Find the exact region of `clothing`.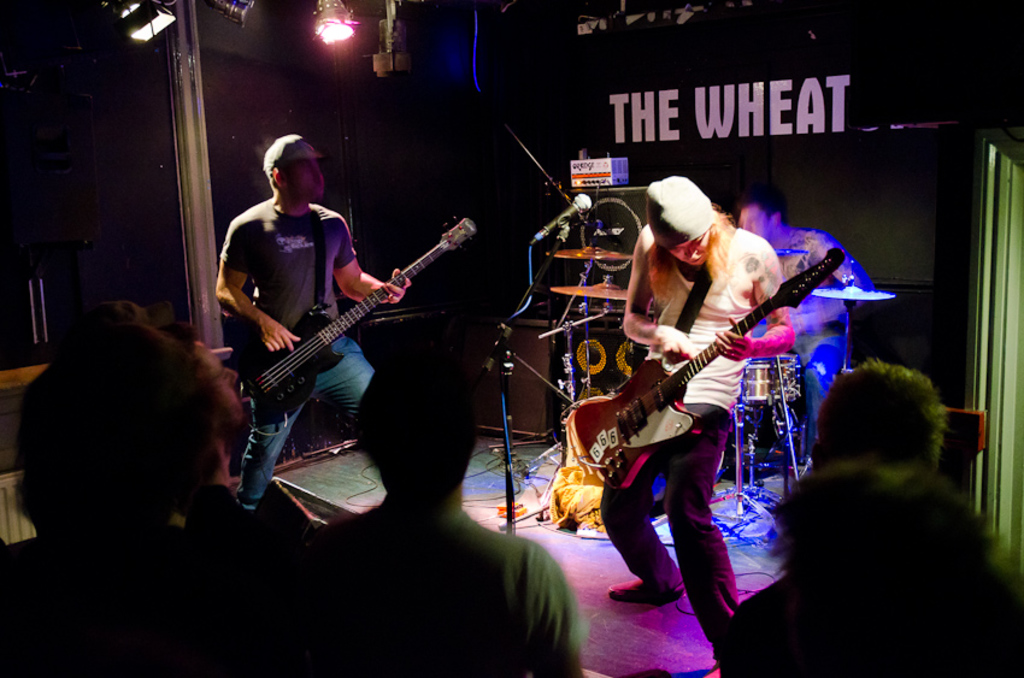
Exact region: bbox=[596, 226, 740, 647].
